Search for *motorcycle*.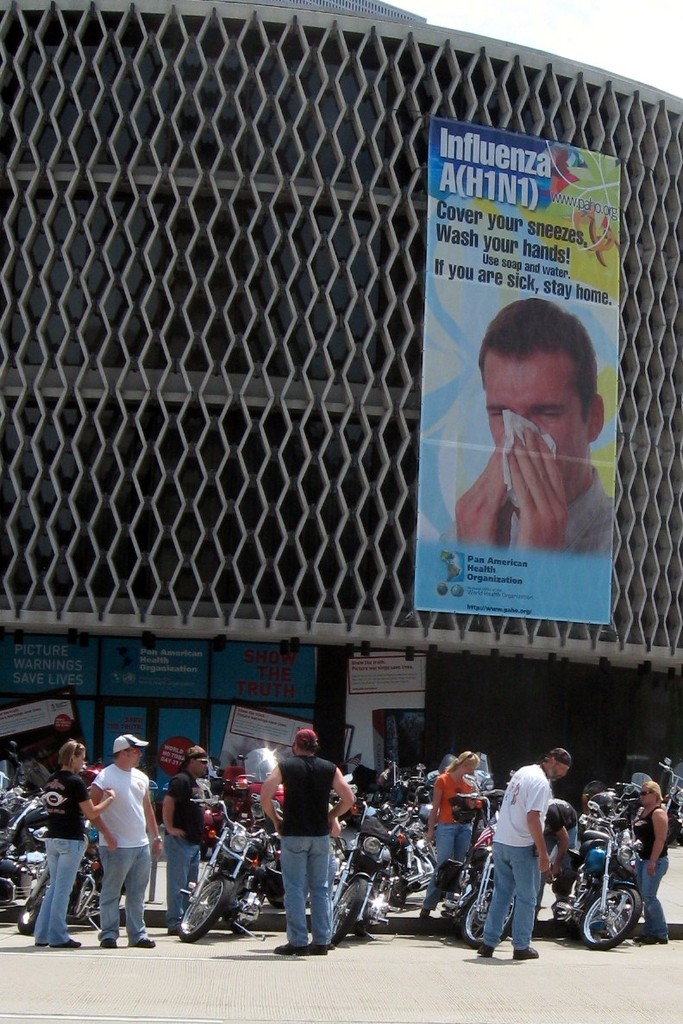
Found at {"left": 556, "top": 799, "right": 645, "bottom": 952}.
